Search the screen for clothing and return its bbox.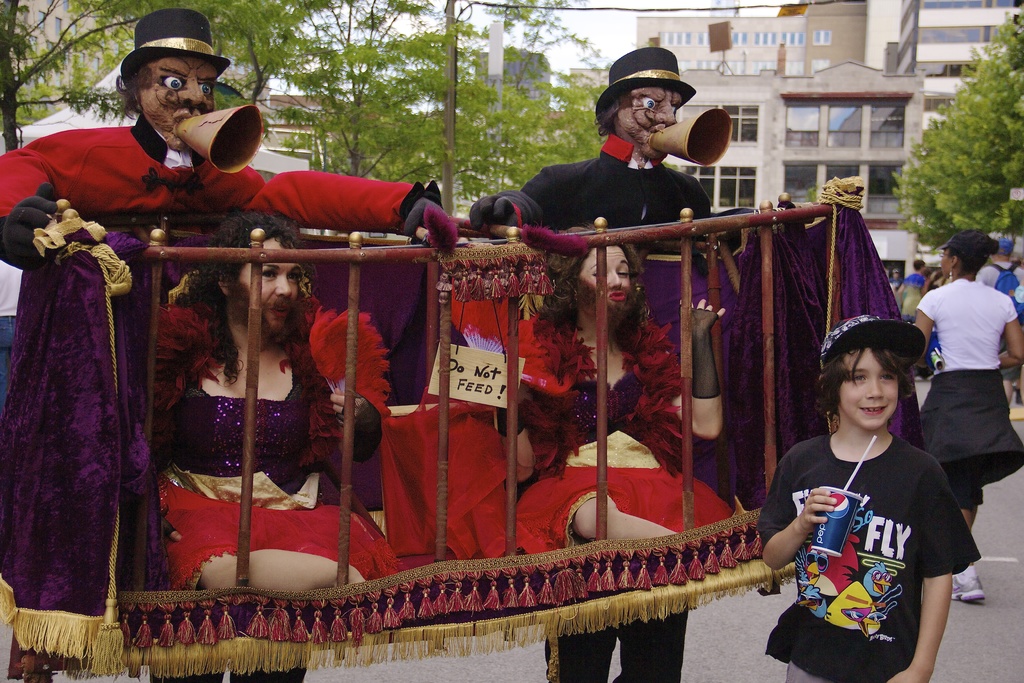
Found: 899,273,920,325.
